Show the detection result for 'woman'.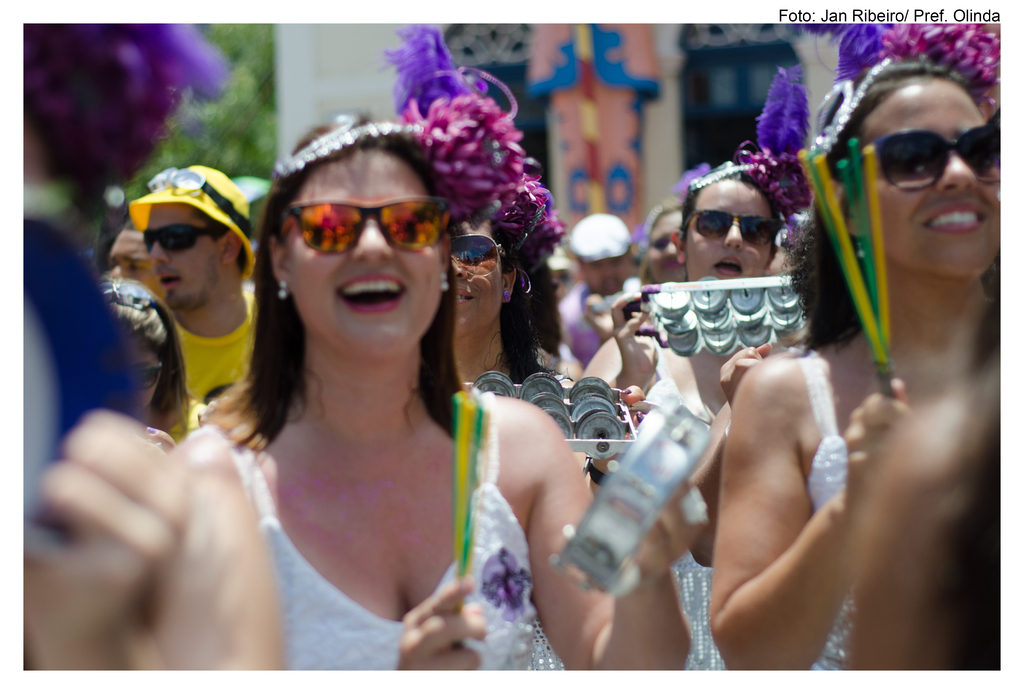
[x1=90, y1=120, x2=703, y2=672].
